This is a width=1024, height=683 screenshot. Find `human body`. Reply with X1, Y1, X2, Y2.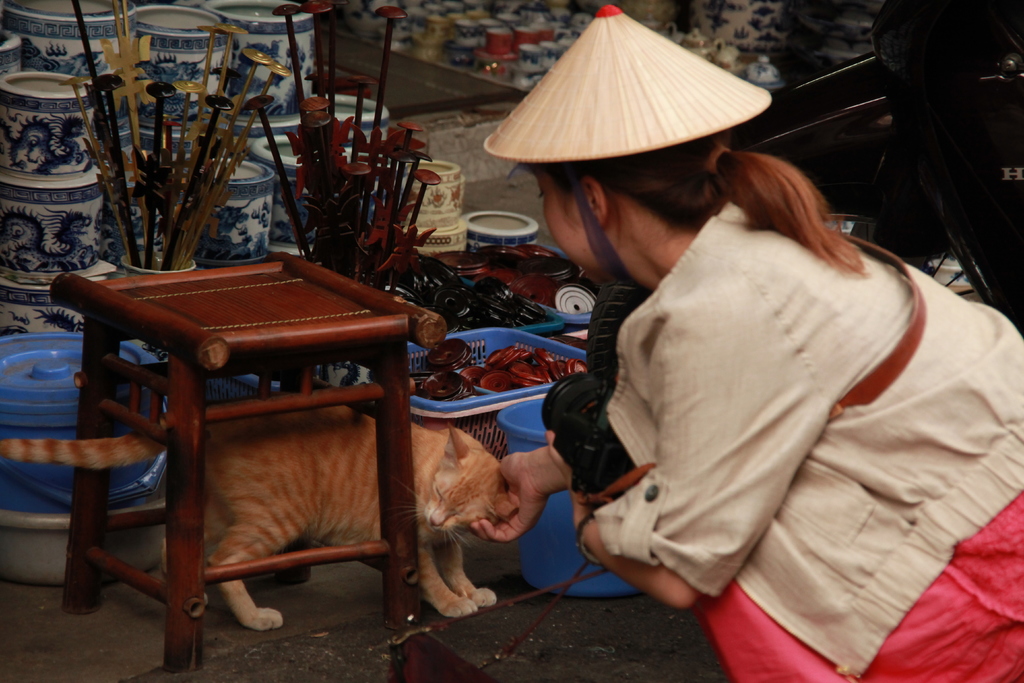
502, 84, 982, 662.
